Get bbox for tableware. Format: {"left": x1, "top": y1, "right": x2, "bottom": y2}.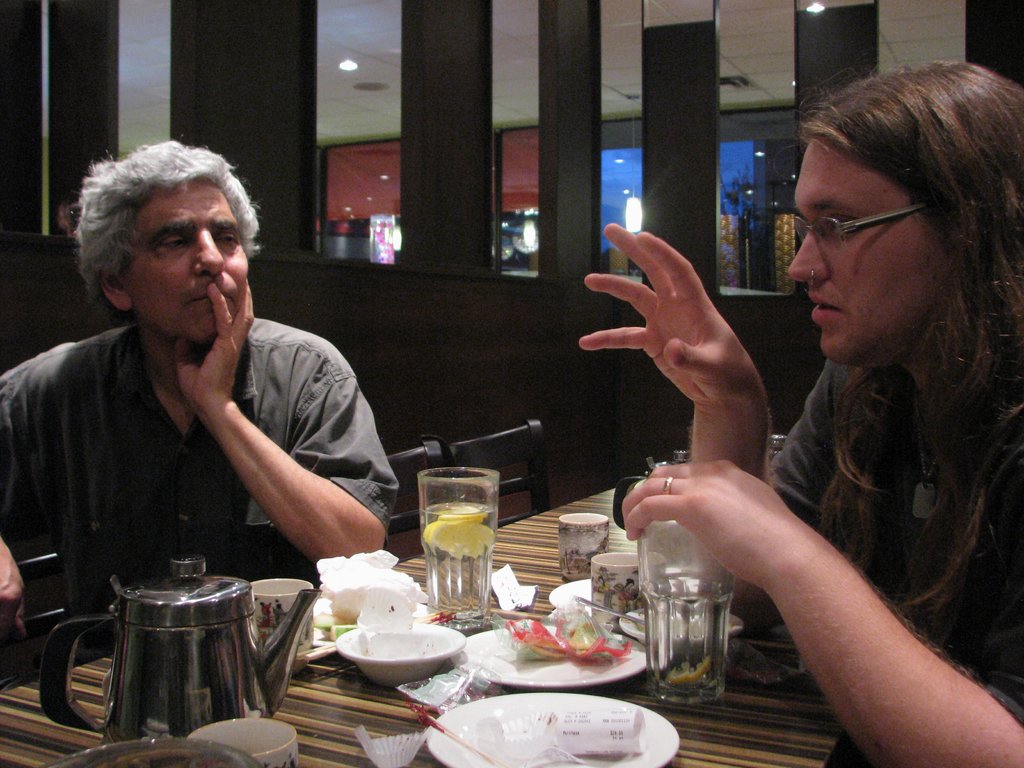
{"left": 586, "top": 550, "right": 670, "bottom": 631}.
